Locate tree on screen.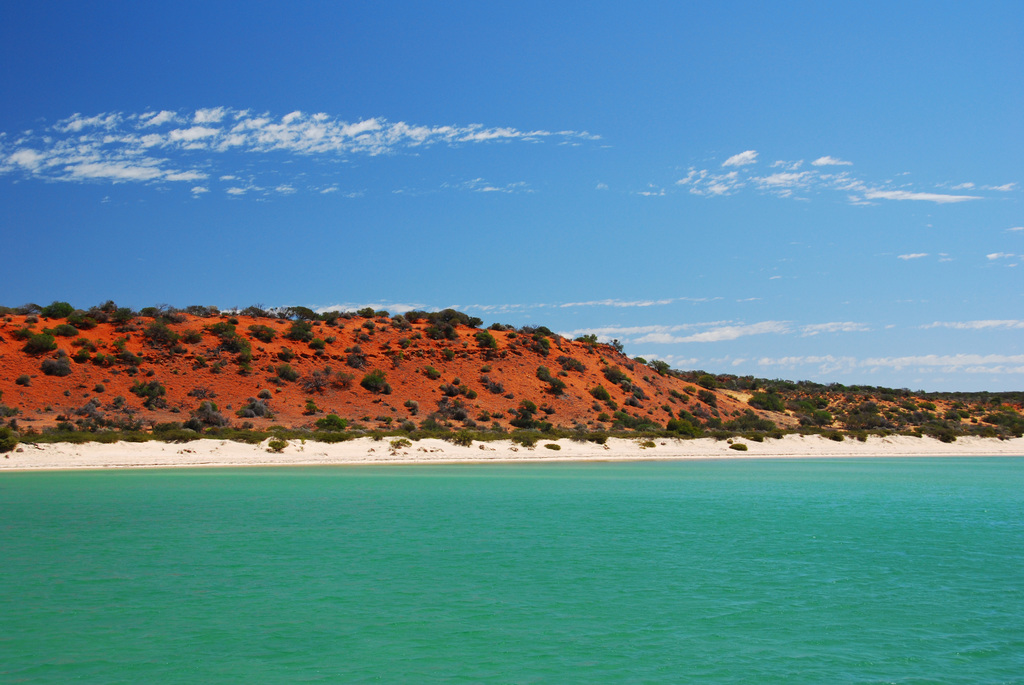
On screen at {"x1": 723, "y1": 405, "x2": 778, "y2": 433}.
